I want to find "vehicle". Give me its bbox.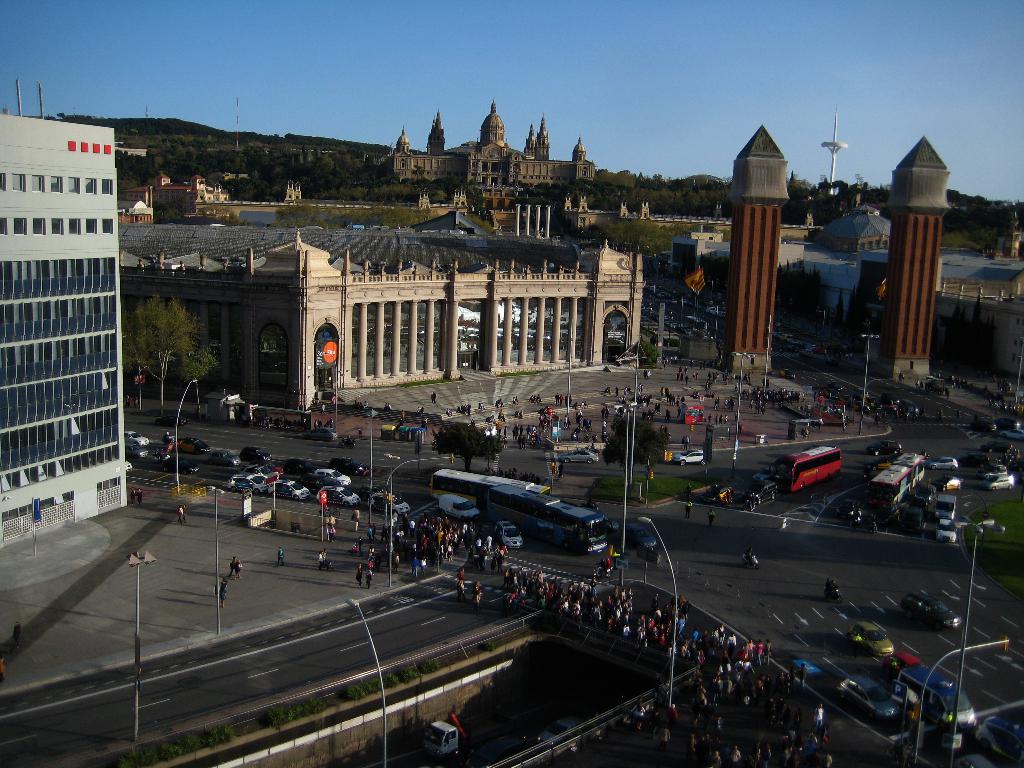
[left=869, top=450, right=927, bottom=503].
